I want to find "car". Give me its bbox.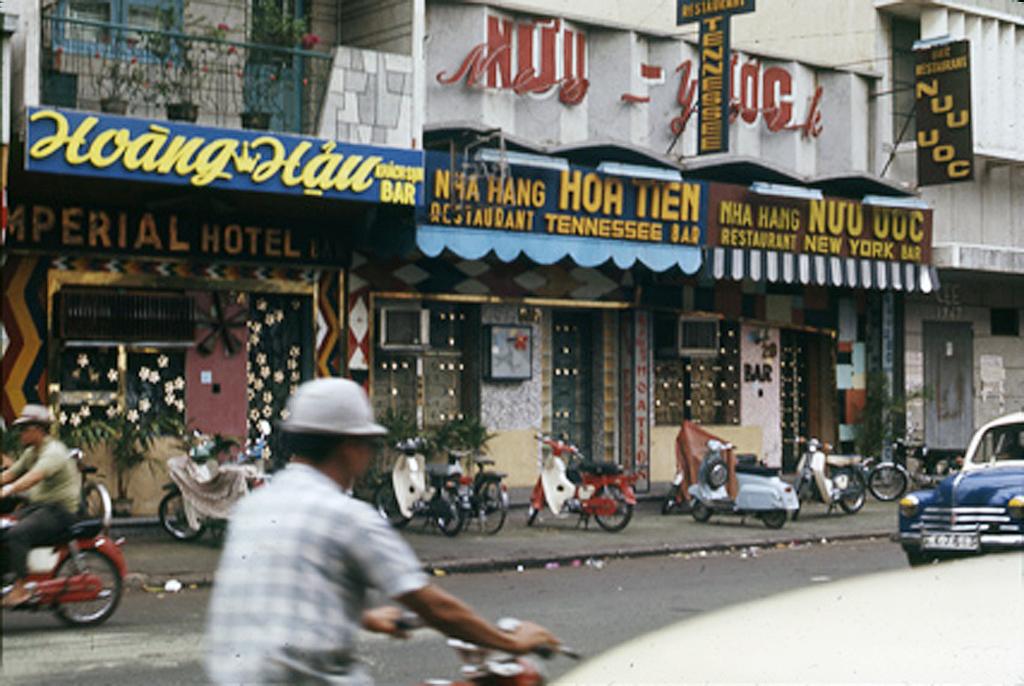
box(545, 548, 1023, 685).
